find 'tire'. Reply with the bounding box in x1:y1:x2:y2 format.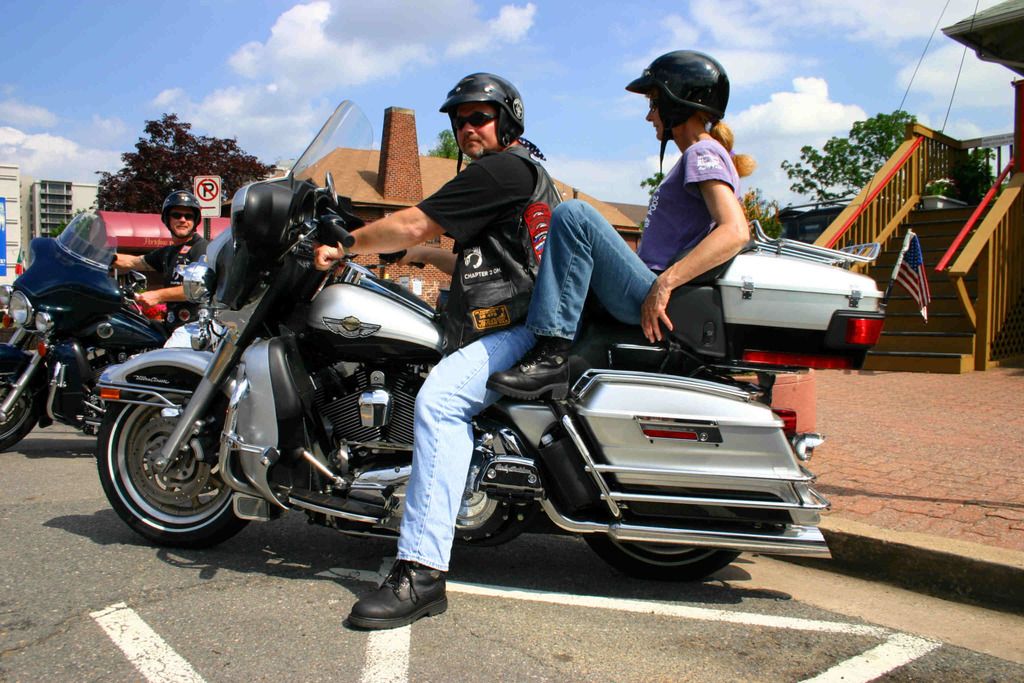
582:502:758:580.
